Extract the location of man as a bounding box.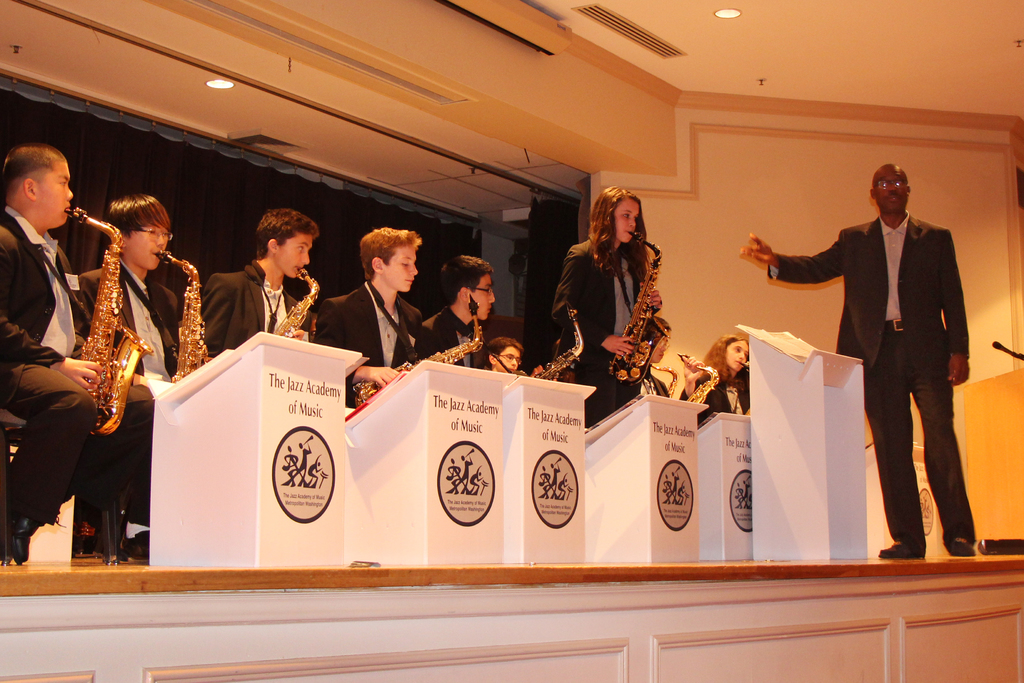
x1=73, y1=189, x2=214, y2=555.
